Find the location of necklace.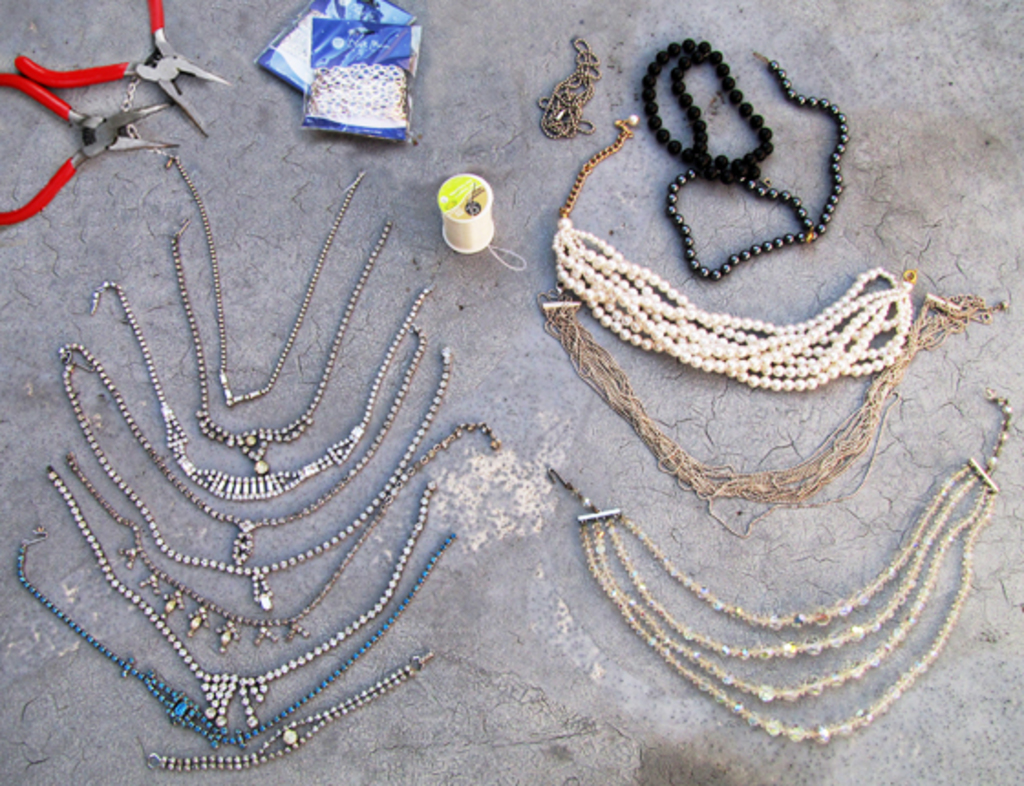
Location: detection(532, 285, 1004, 536).
